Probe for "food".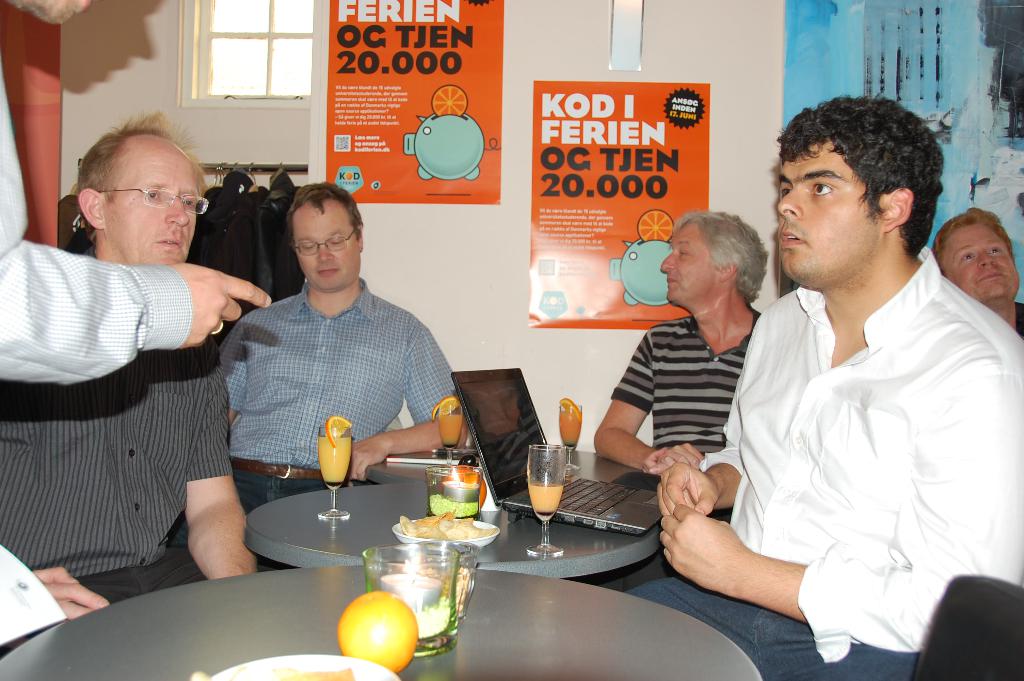
Probe result: (401,503,486,542).
